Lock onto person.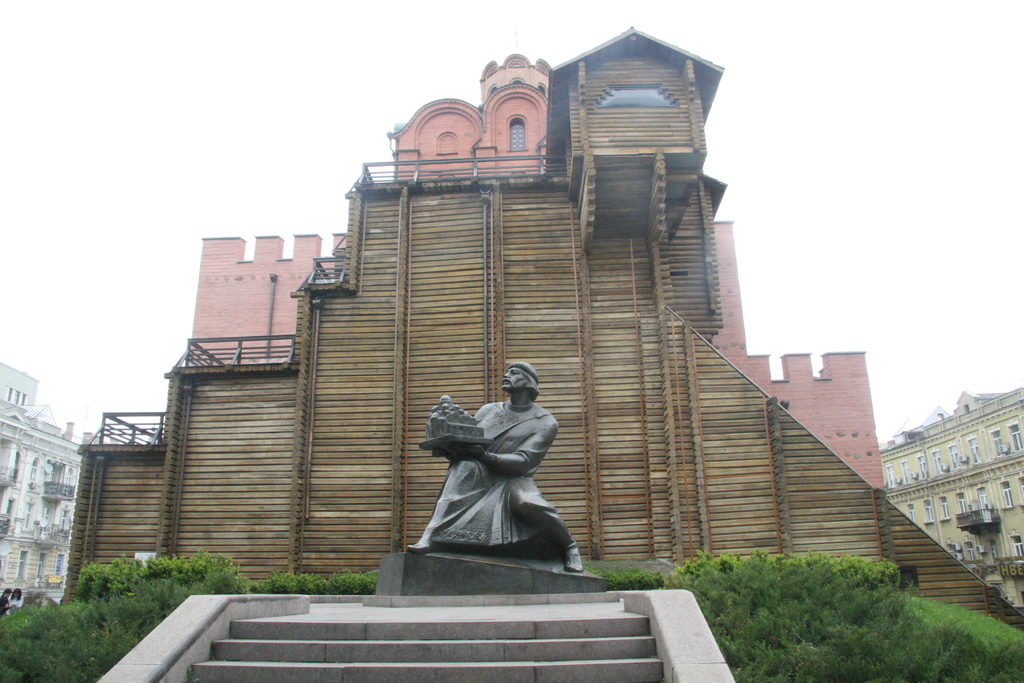
Locked: (419, 362, 584, 570).
